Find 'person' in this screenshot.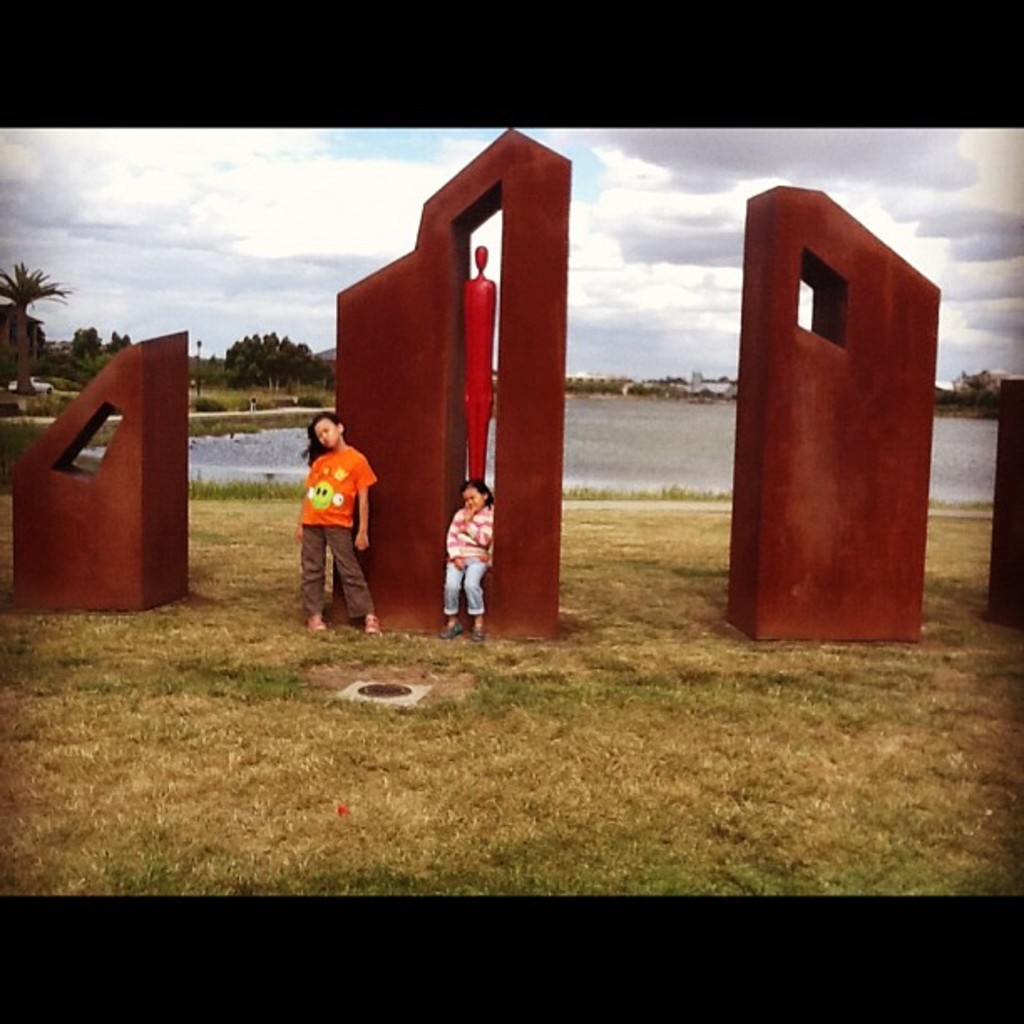
The bounding box for 'person' is x1=435 y1=477 x2=494 y2=646.
